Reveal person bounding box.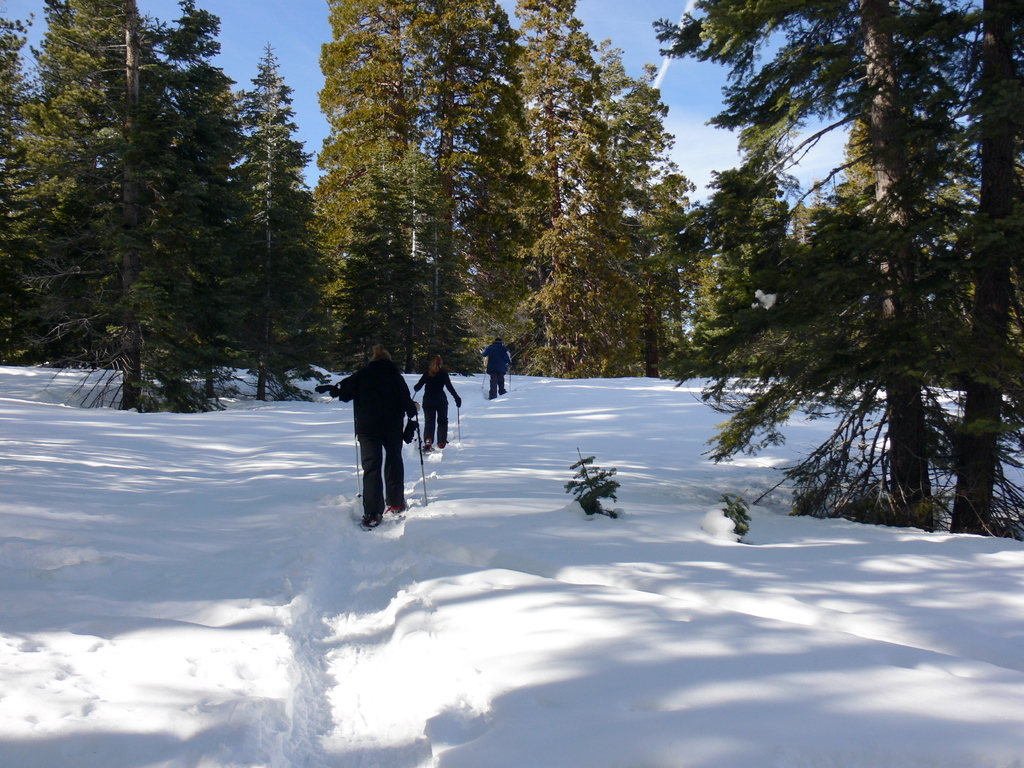
Revealed: 412 353 463 453.
